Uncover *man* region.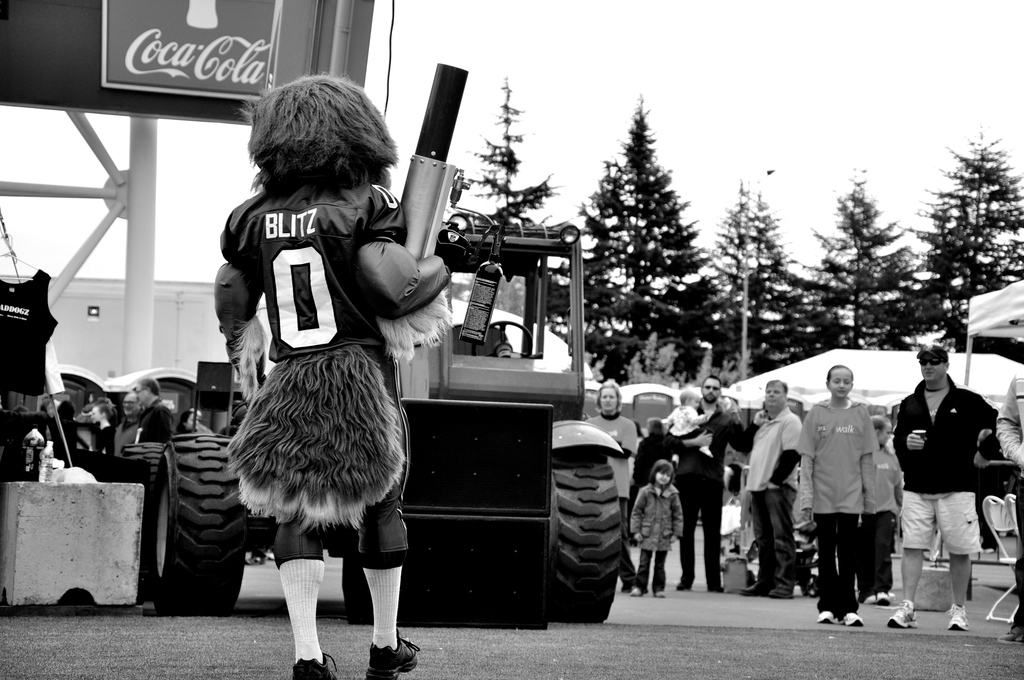
Uncovered: [x1=212, y1=72, x2=451, y2=679].
